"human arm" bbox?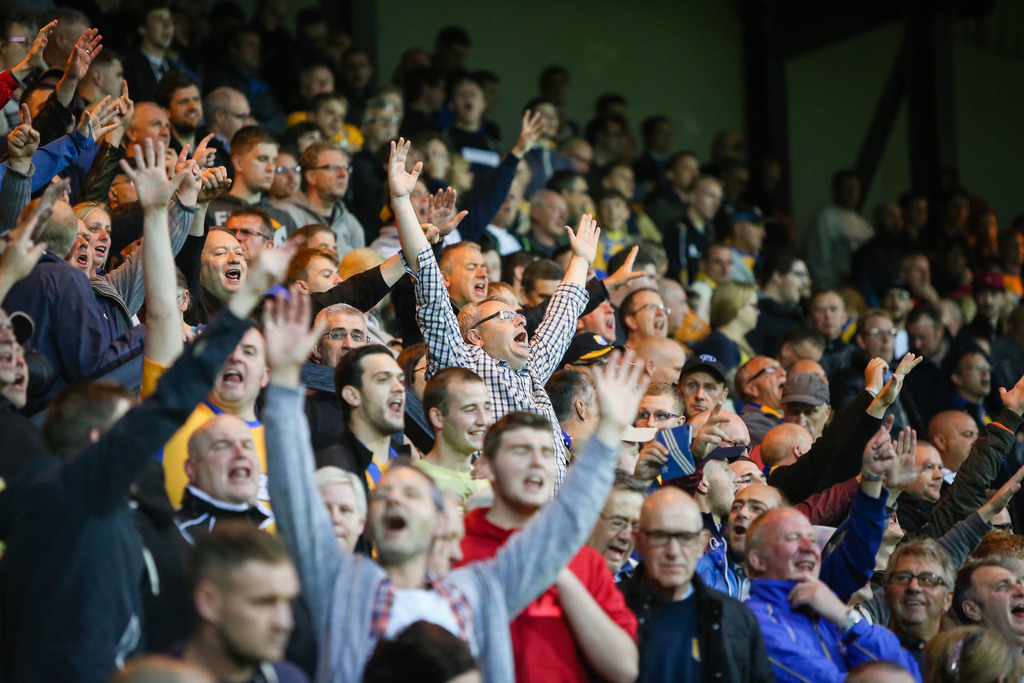
514 247 641 343
